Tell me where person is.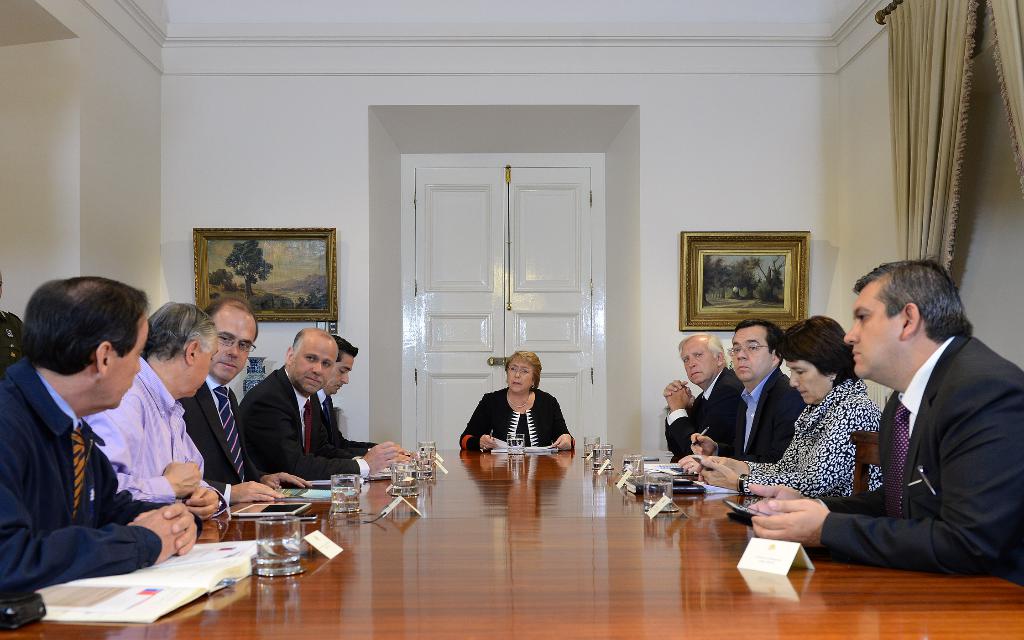
person is at 683,312,808,463.
